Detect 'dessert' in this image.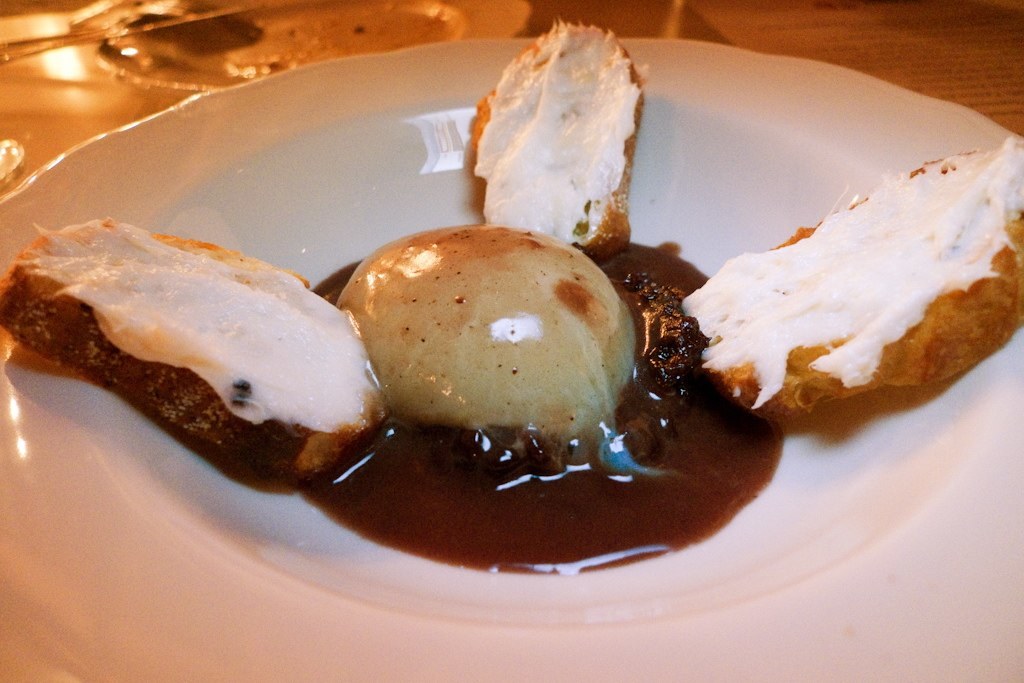
Detection: <bbox>16, 216, 411, 522</bbox>.
